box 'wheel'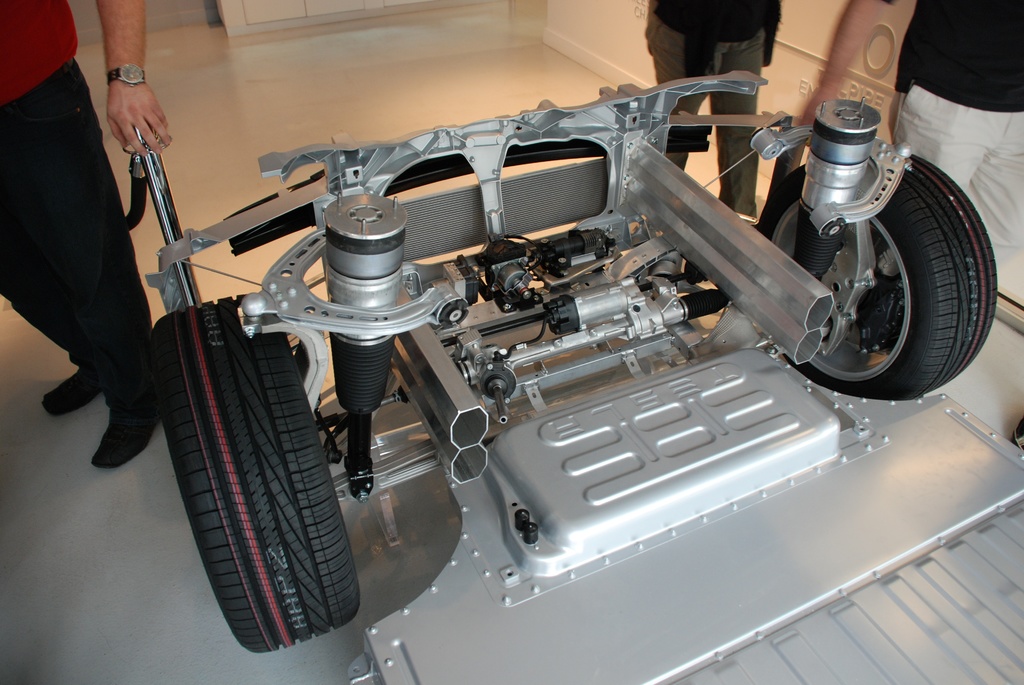
bbox=(148, 295, 366, 660)
